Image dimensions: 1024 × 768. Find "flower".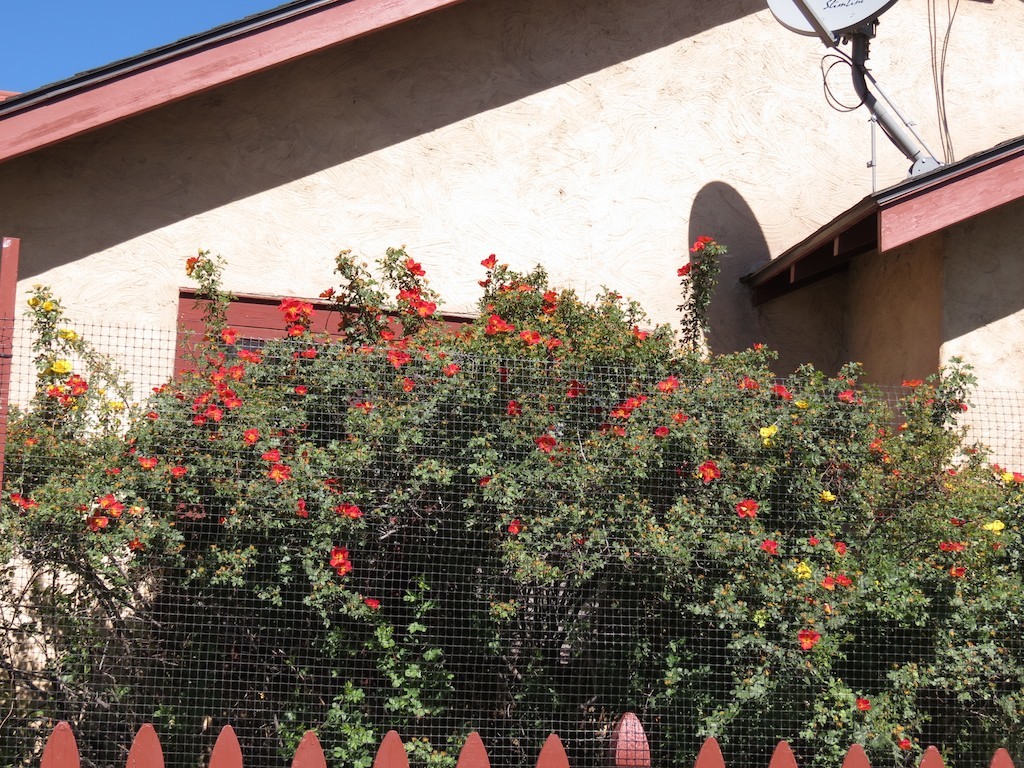
[809, 539, 816, 546].
